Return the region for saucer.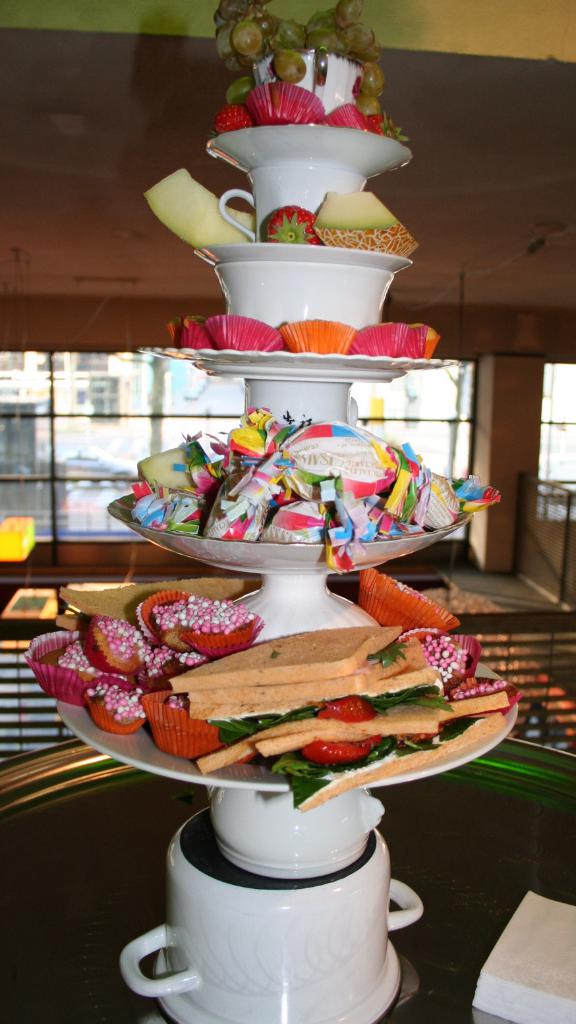
crop(139, 351, 458, 384).
